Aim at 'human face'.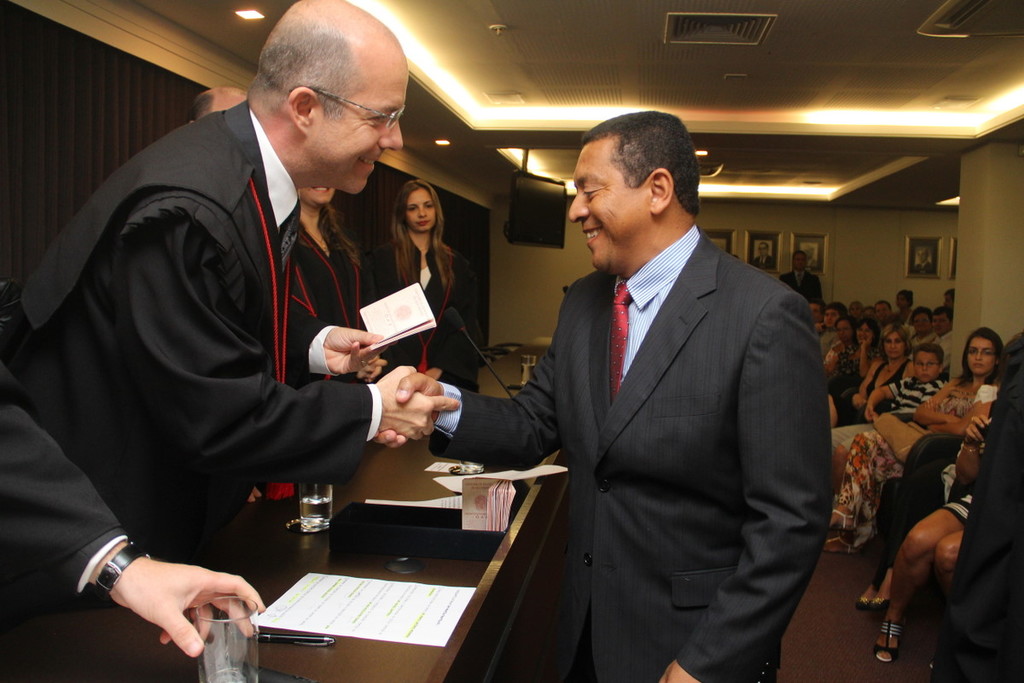
Aimed at bbox(943, 295, 954, 313).
